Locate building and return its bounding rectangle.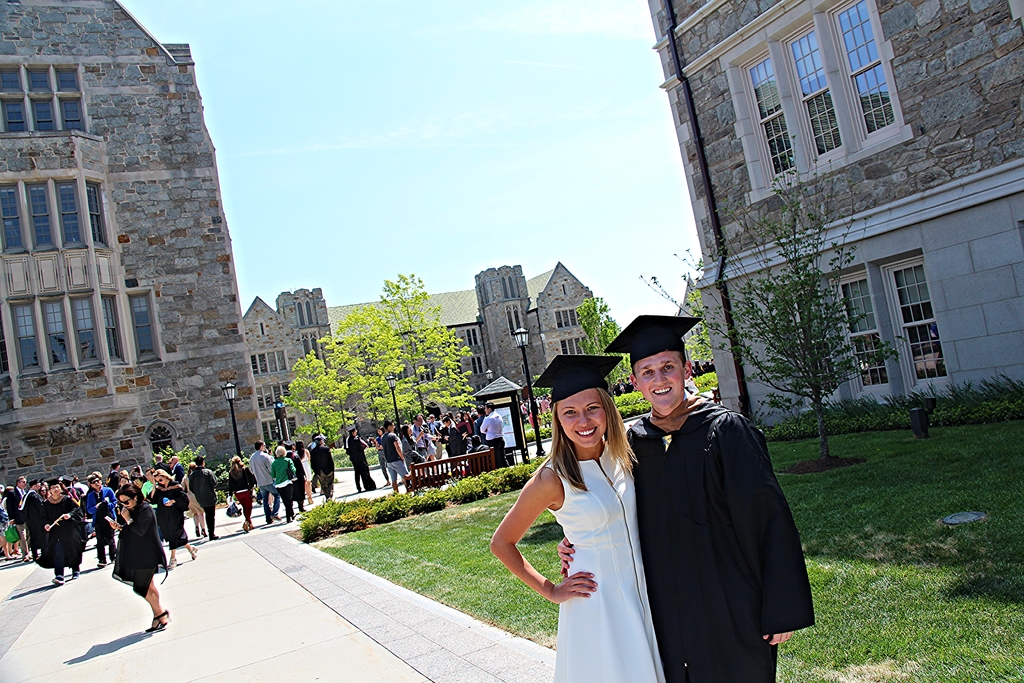
BBox(645, 0, 1023, 433).
